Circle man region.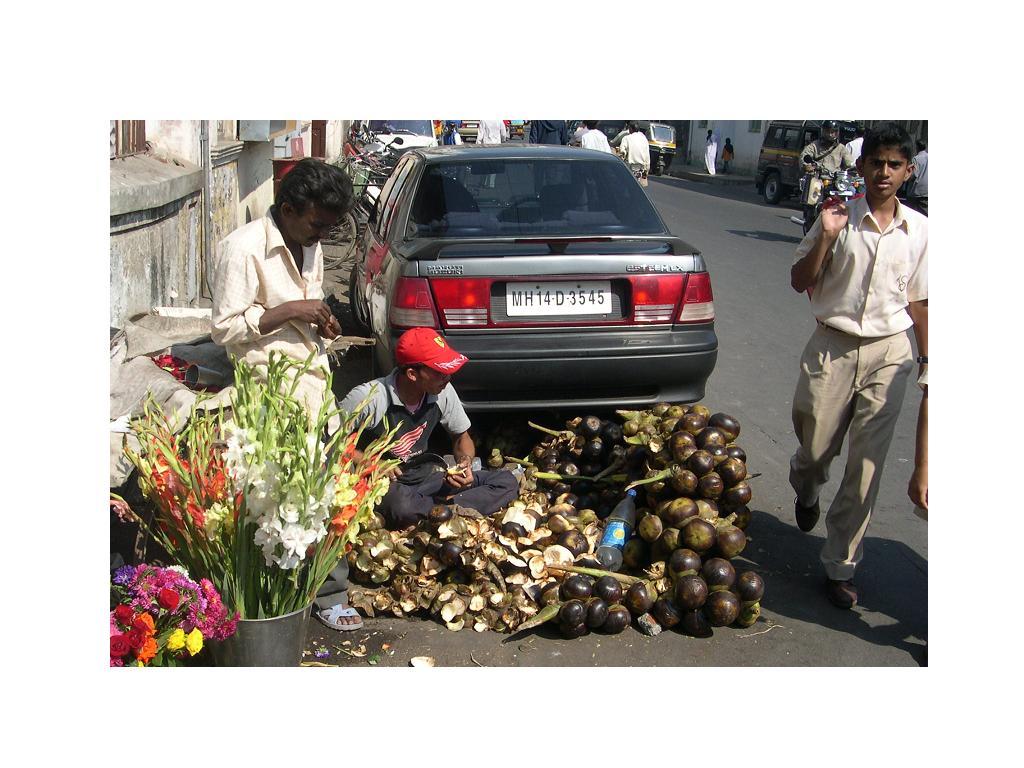
Region: 209, 151, 367, 637.
